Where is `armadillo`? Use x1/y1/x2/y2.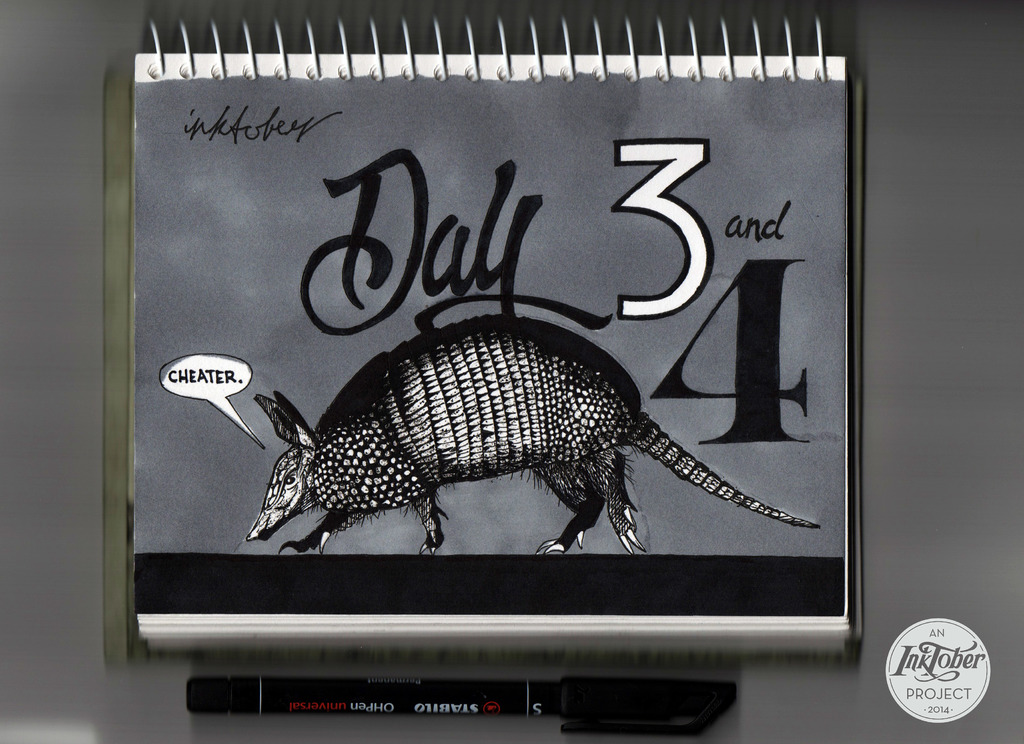
244/312/824/555.
